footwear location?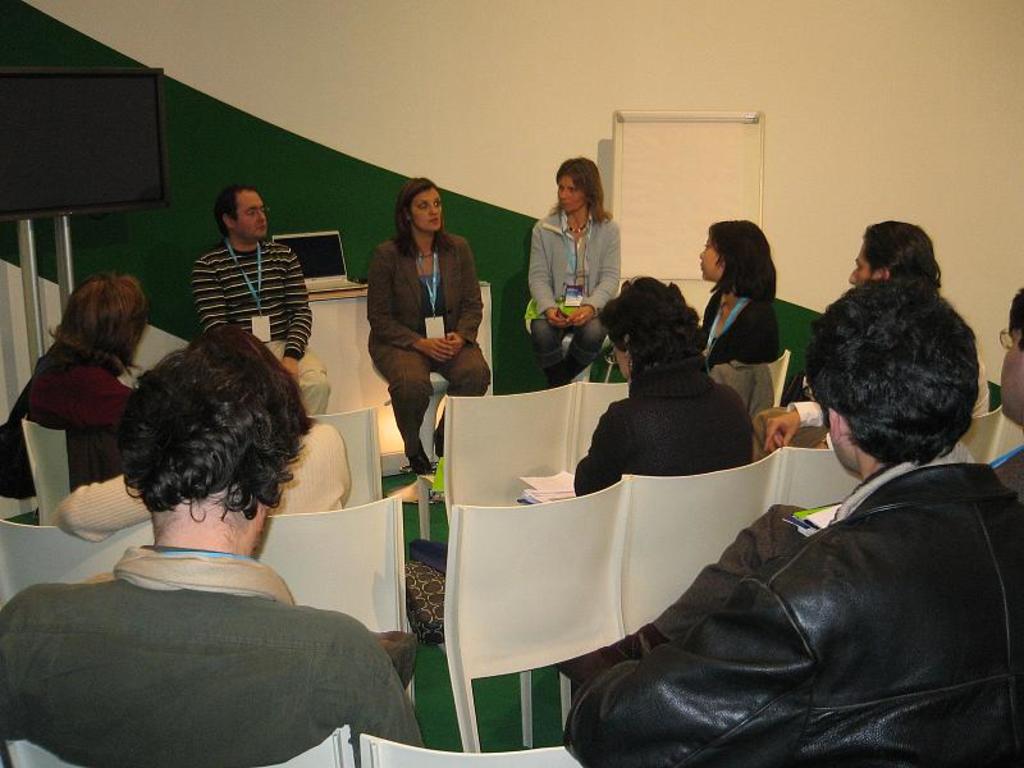
box=[431, 428, 443, 460]
